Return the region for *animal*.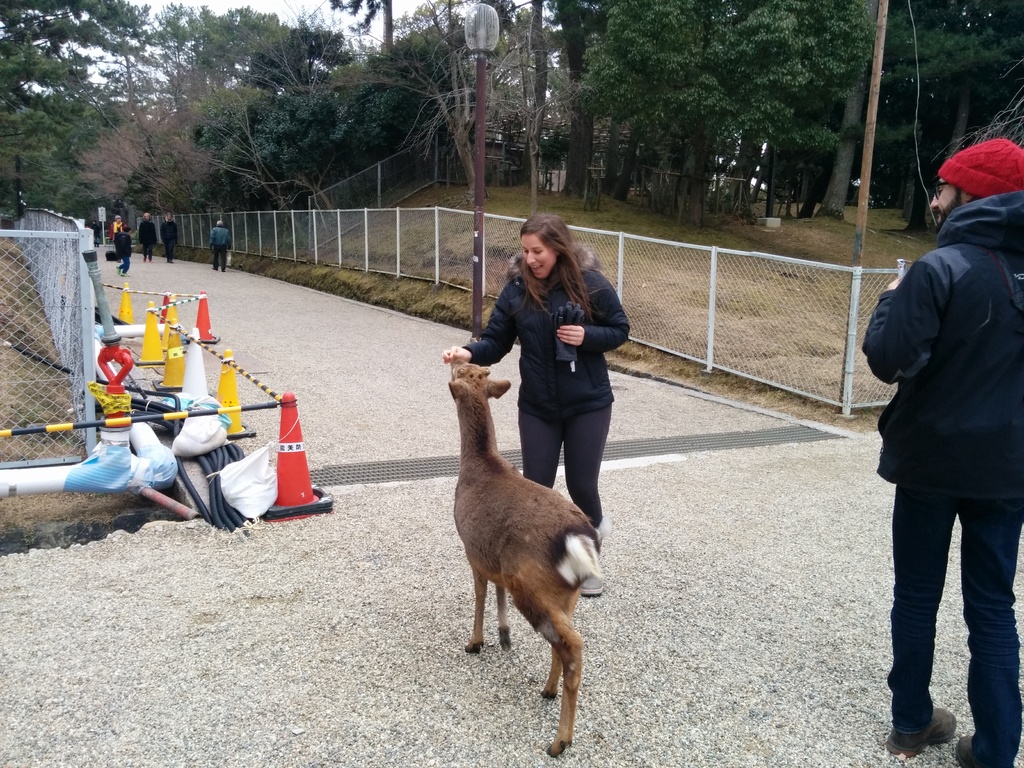
left=448, top=352, right=611, bottom=760.
